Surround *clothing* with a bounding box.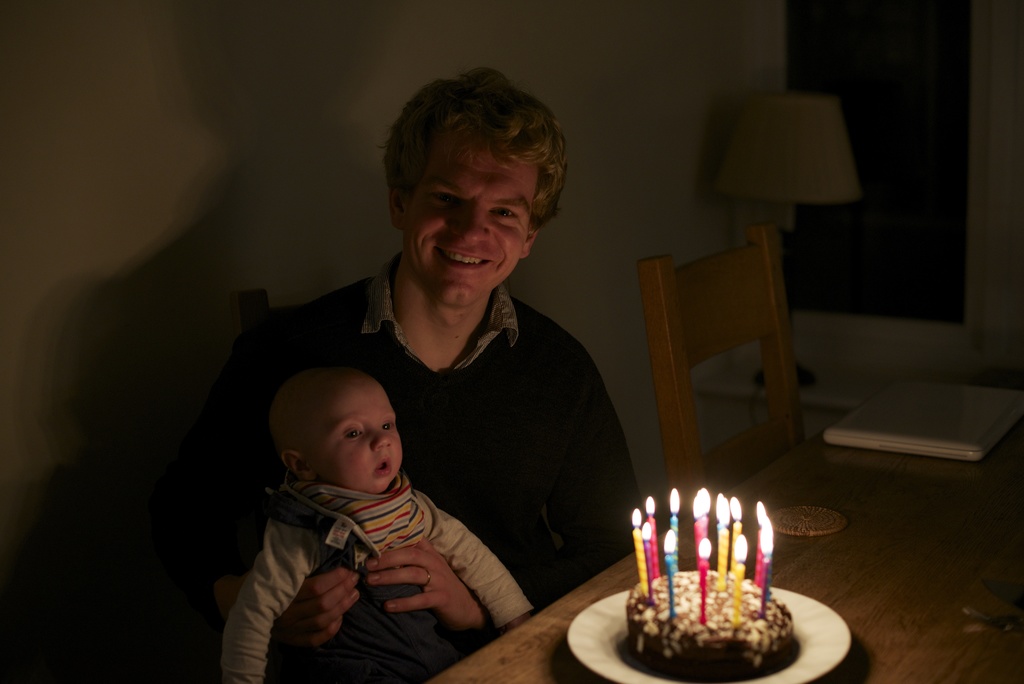
(left=220, top=467, right=536, bottom=683).
